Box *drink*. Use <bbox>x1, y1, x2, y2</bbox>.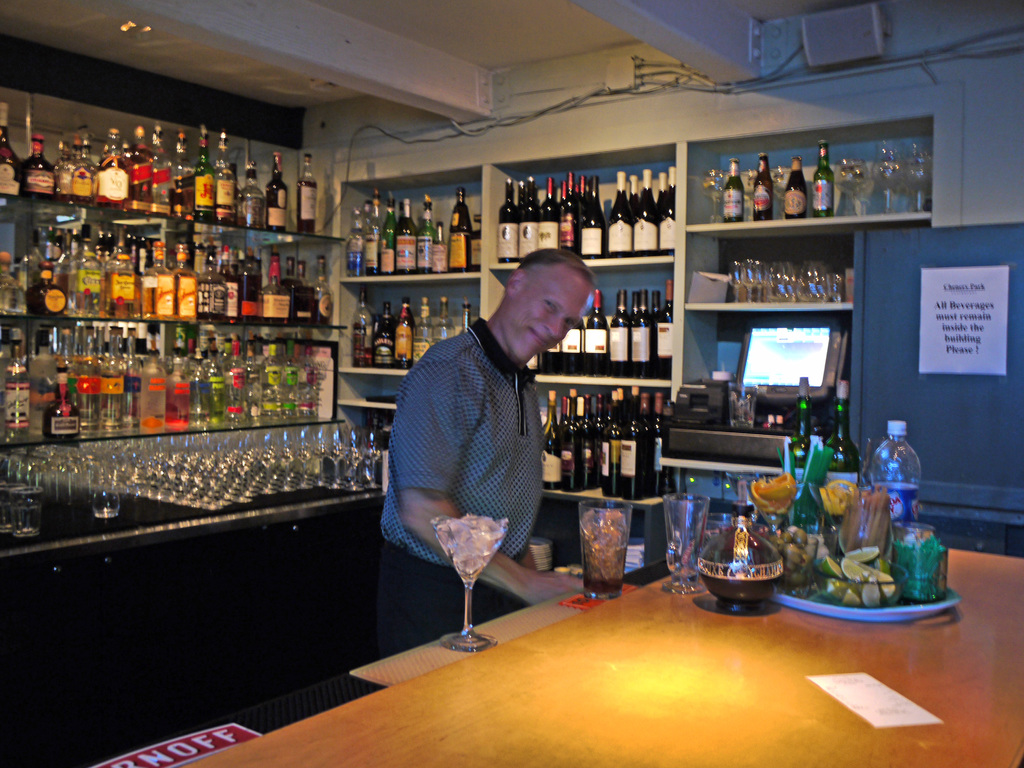
<bbox>753, 156, 771, 217</bbox>.
